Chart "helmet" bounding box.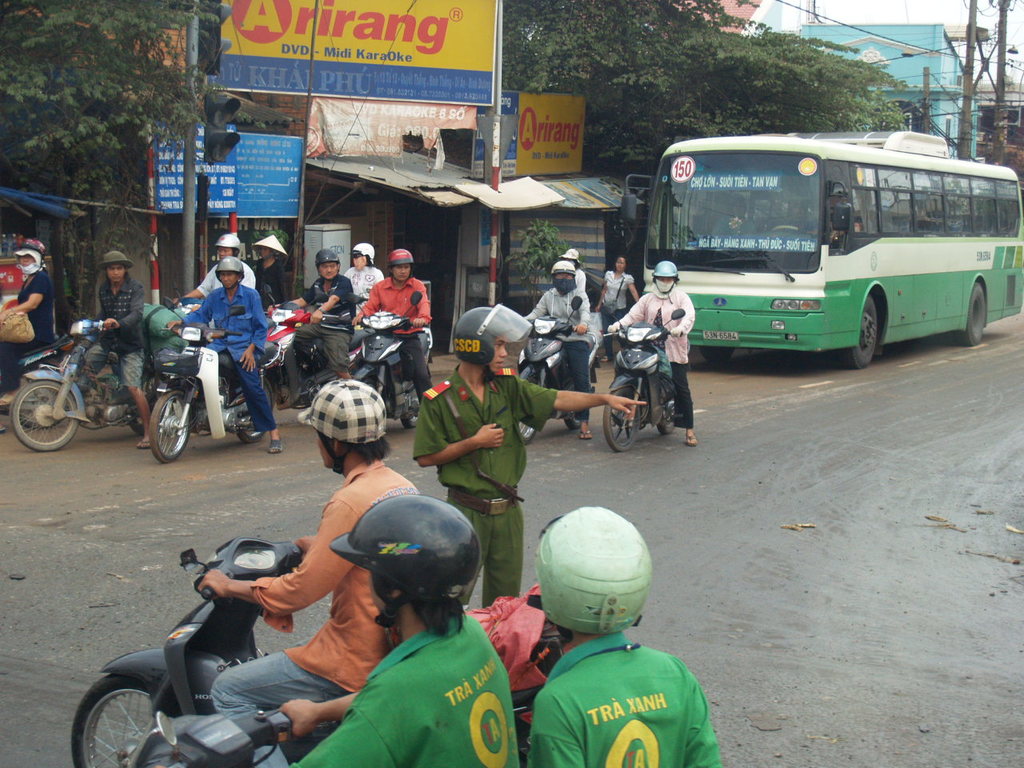
Charted: rect(390, 246, 415, 267).
